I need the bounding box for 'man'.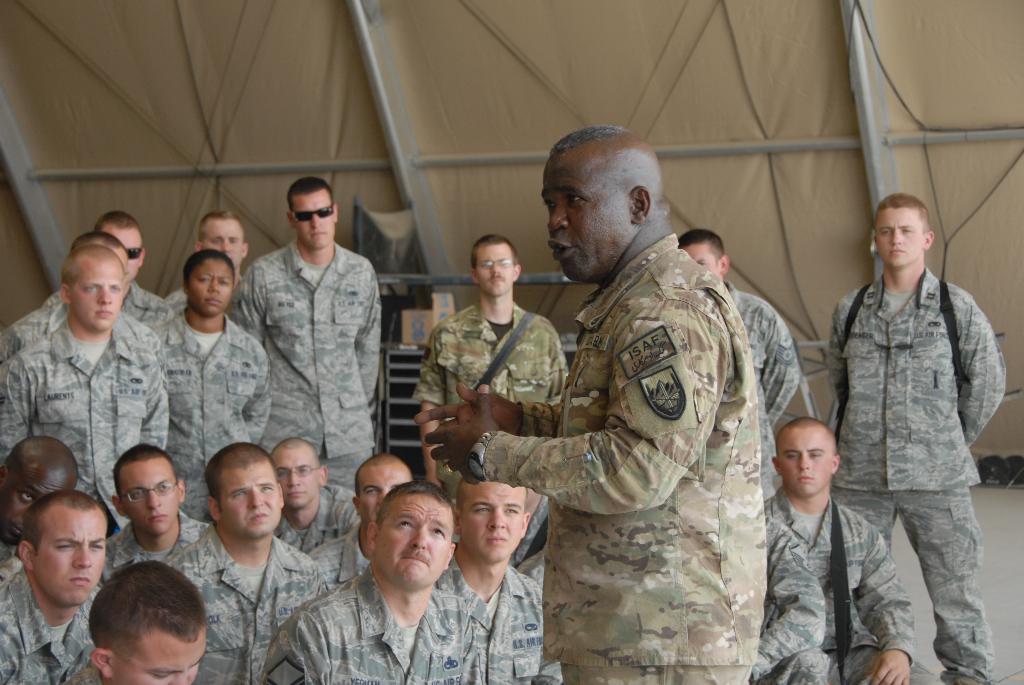
Here it is: 455 467 565 684.
